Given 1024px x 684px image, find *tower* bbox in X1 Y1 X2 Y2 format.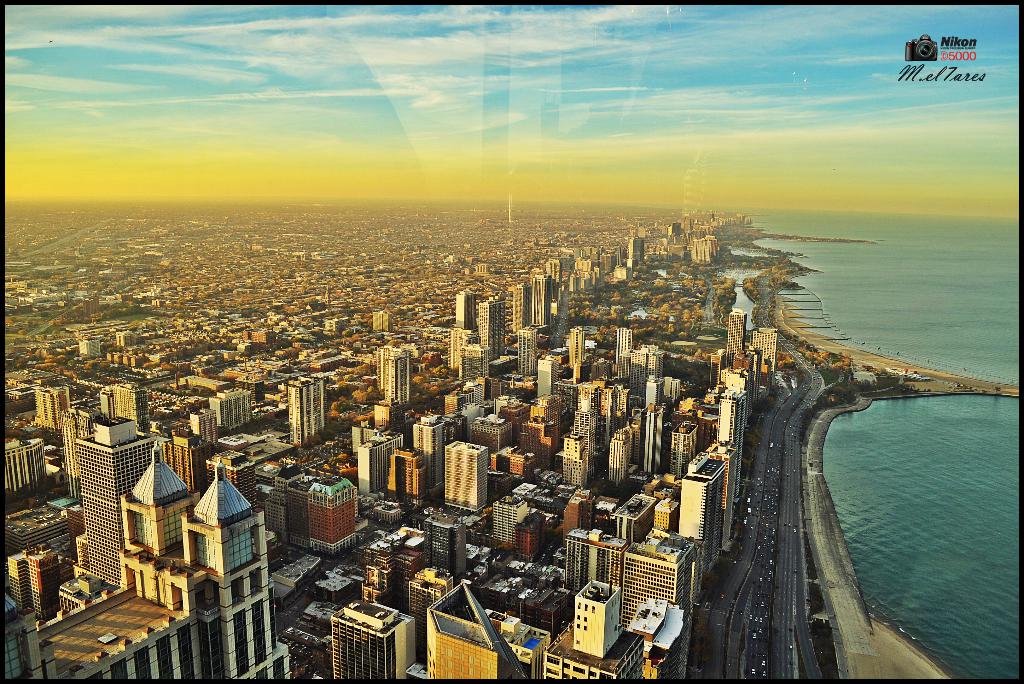
166 435 205 498.
